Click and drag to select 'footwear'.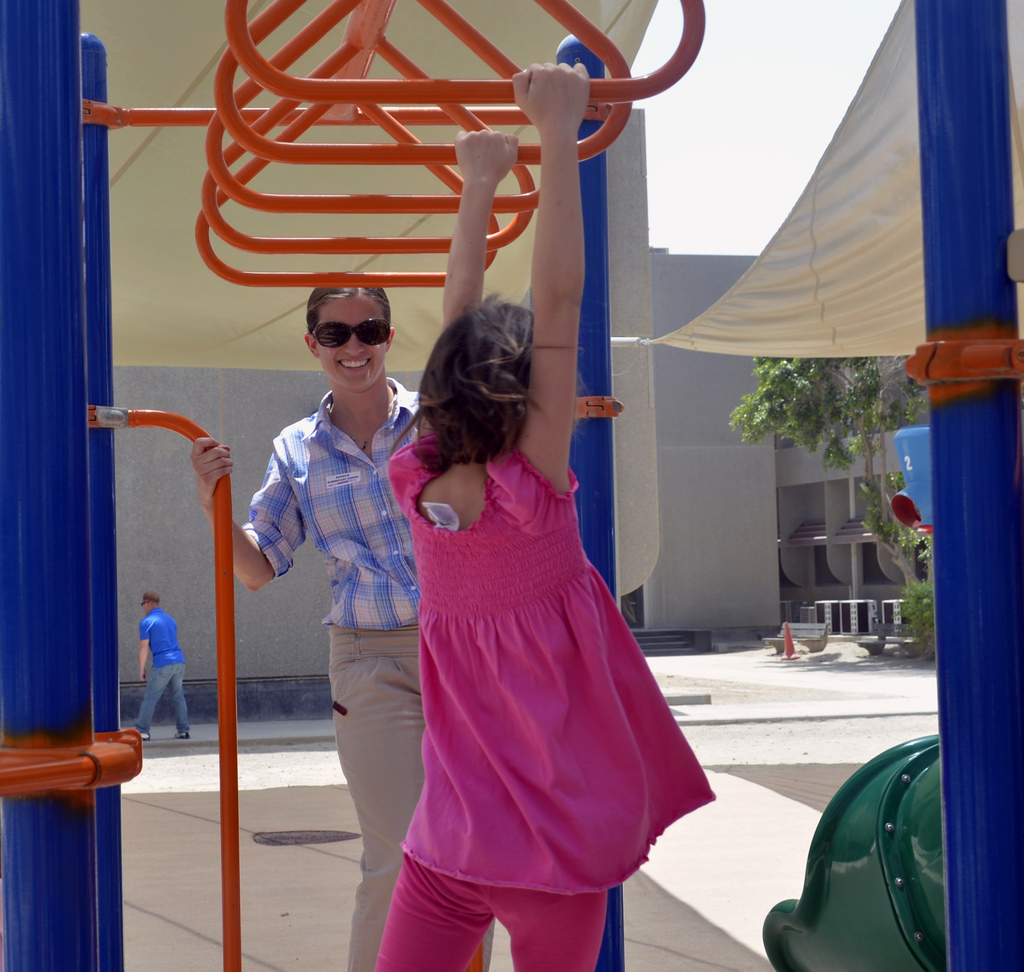
Selection: l=136, t=731, r=151, b=742.
